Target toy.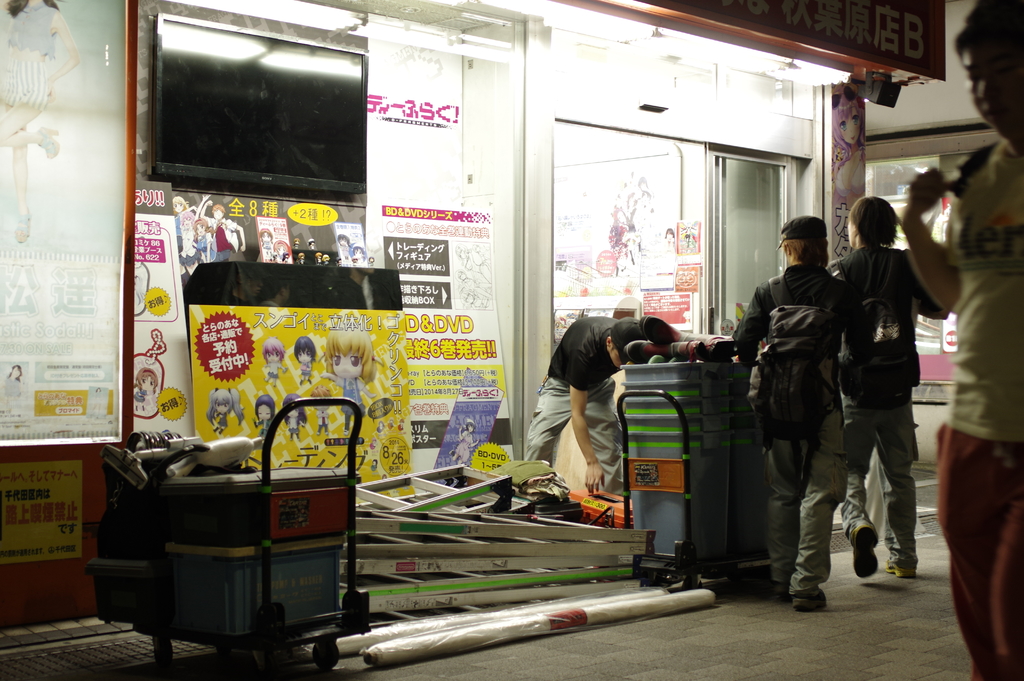
Target region: (left=283, top=336, right=319, bottom=388).
